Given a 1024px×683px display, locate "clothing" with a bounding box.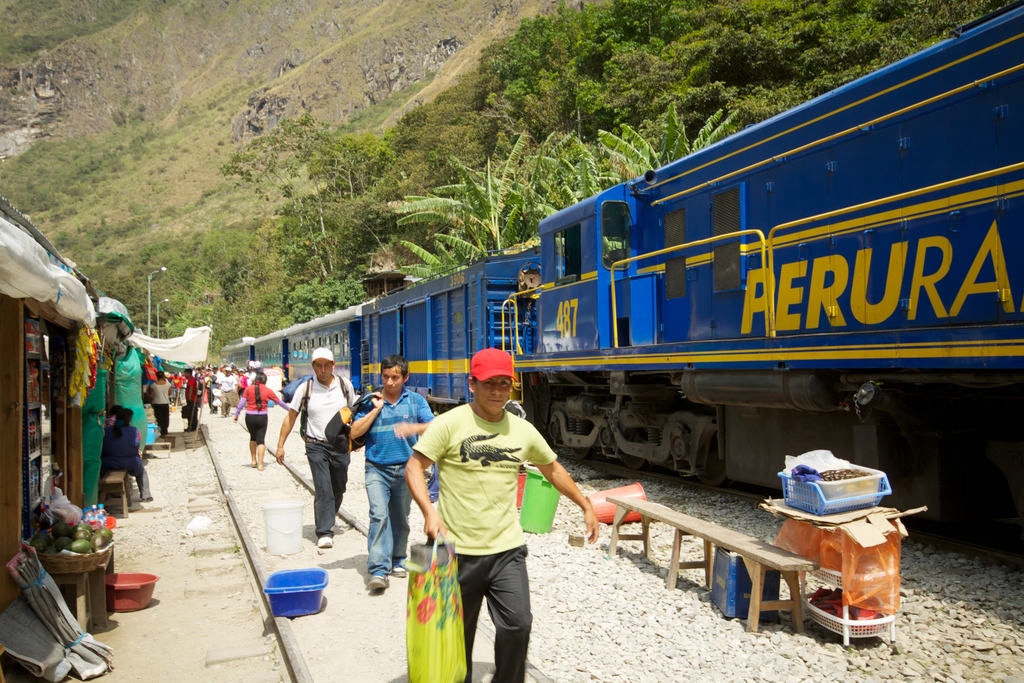
Located: 184, 371, 201, 422.
